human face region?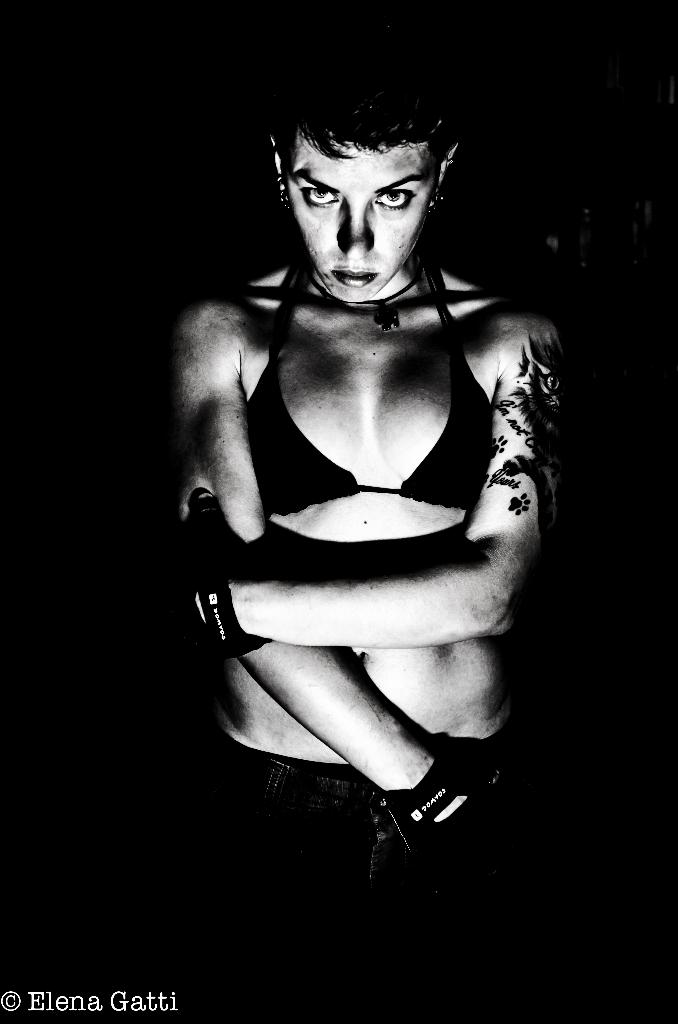
289,134,436,301
